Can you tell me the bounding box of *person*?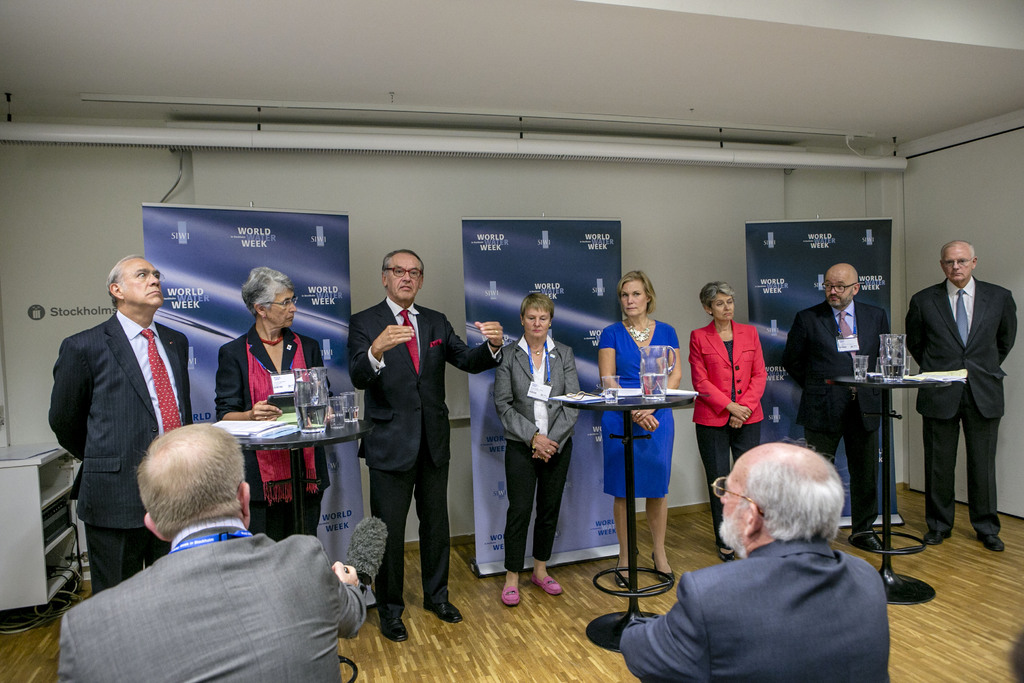
detection(492, 290, 584, 608).
